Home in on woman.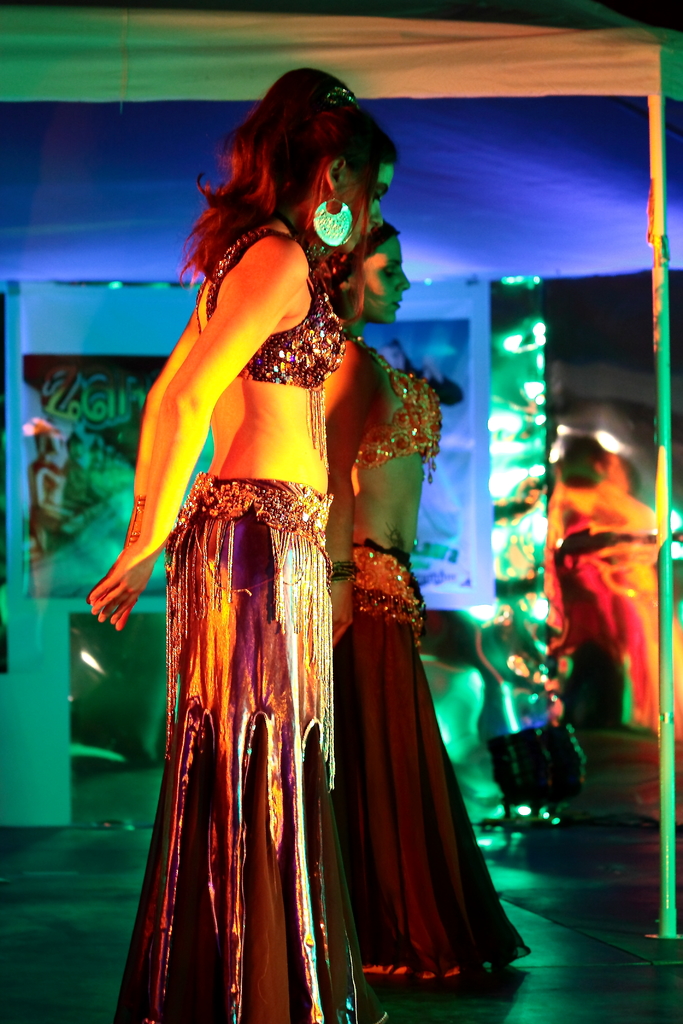
Homed in at BBox(322, 221, 532, 989).
